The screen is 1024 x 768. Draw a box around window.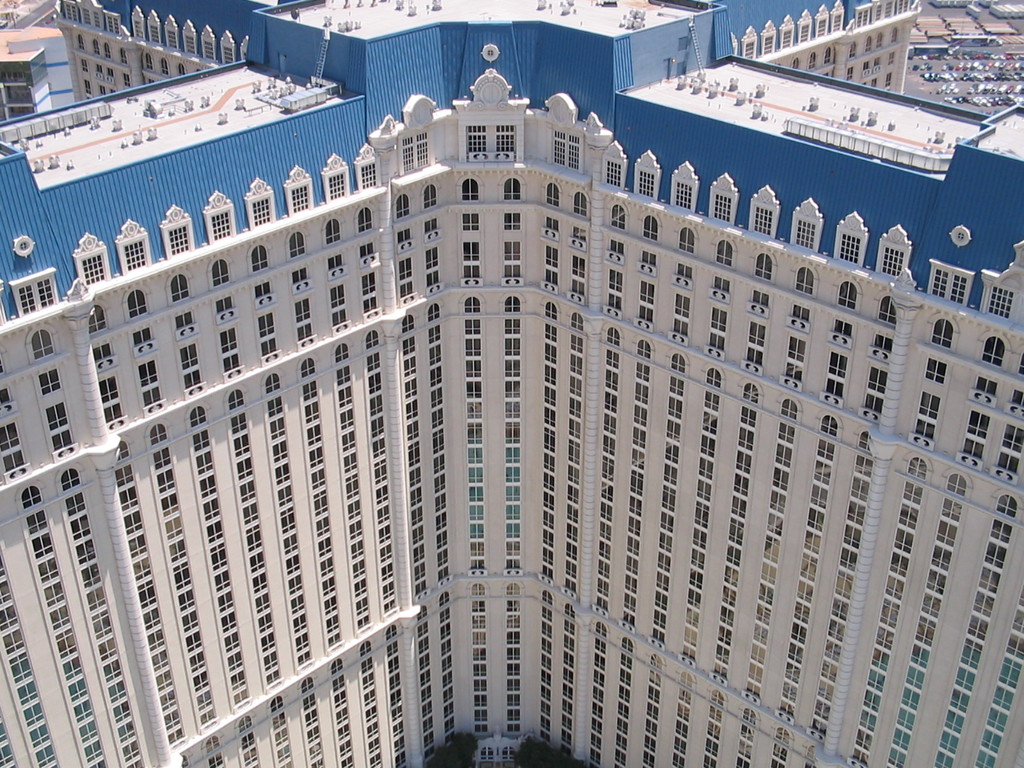
bbox(236, 476, 256, 505).
